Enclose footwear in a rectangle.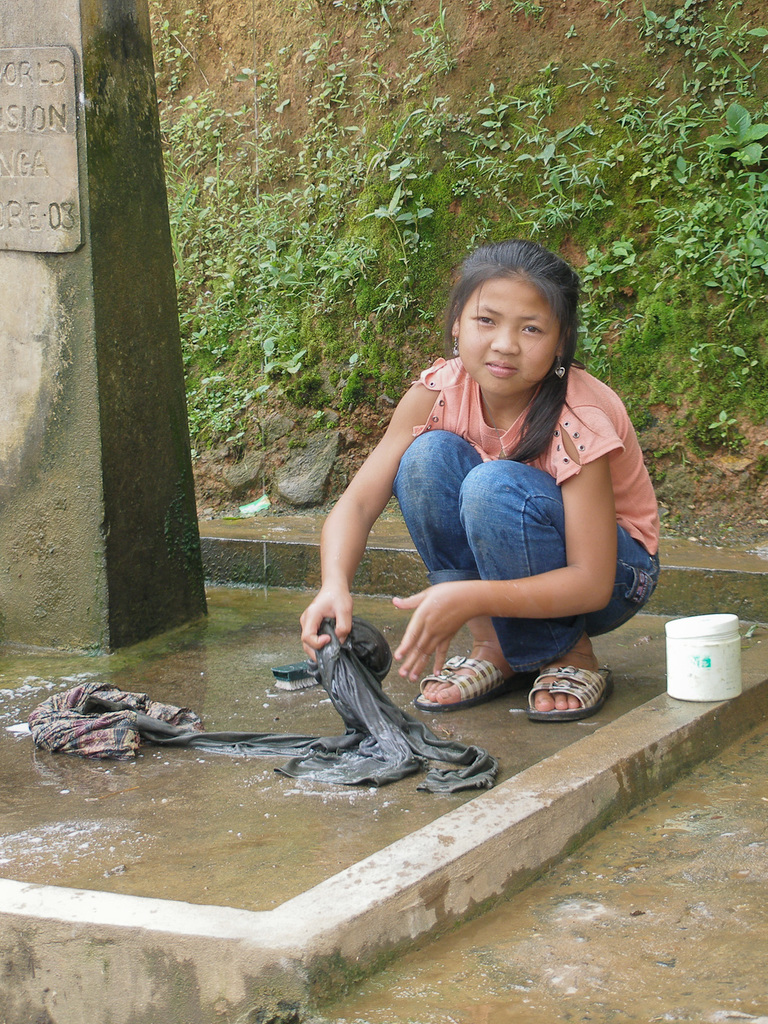
(left=524, top=664, right=620, bottom=728).
